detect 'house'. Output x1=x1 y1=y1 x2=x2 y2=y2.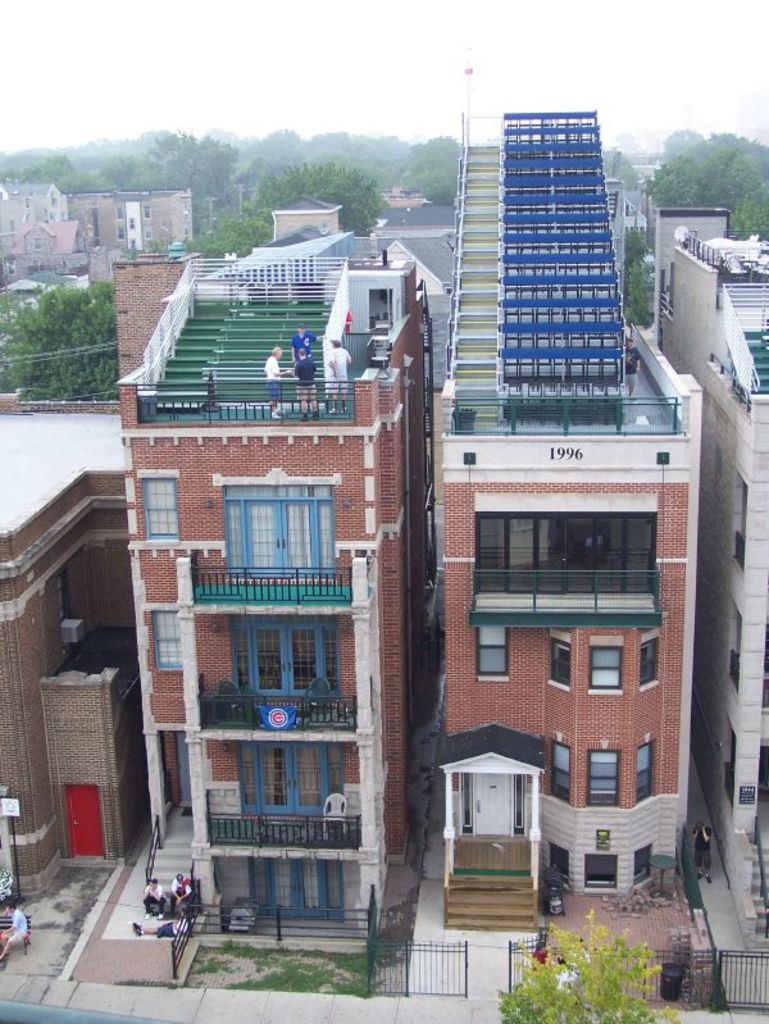
x1=72 y1=187 x2=123 y2=268.
